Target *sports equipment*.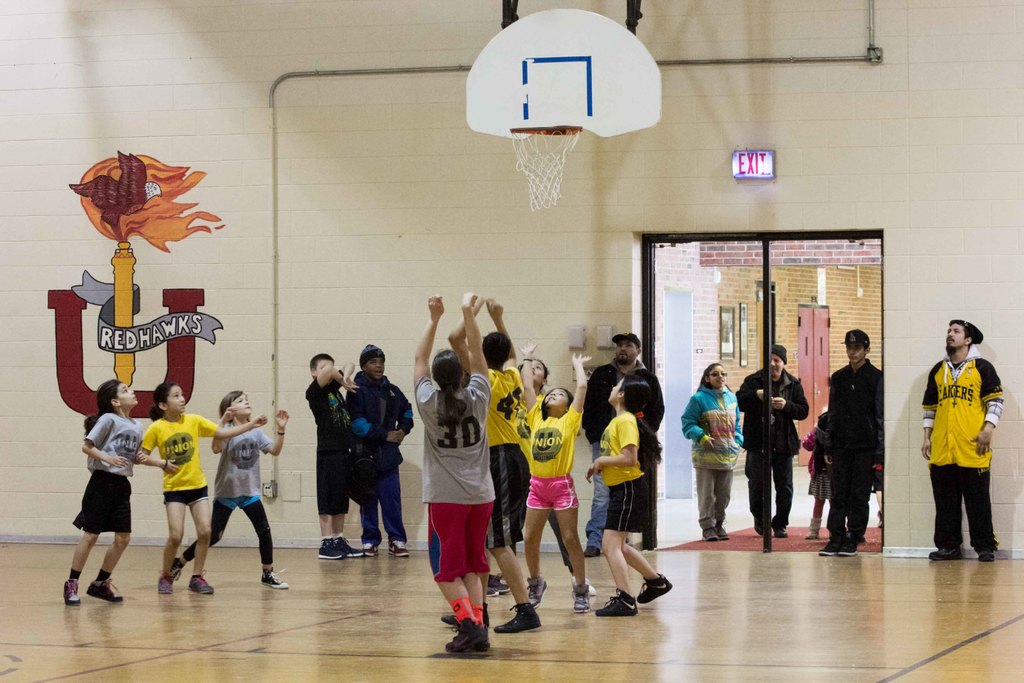
Target region: Rect(524, 577, 548, 609).
